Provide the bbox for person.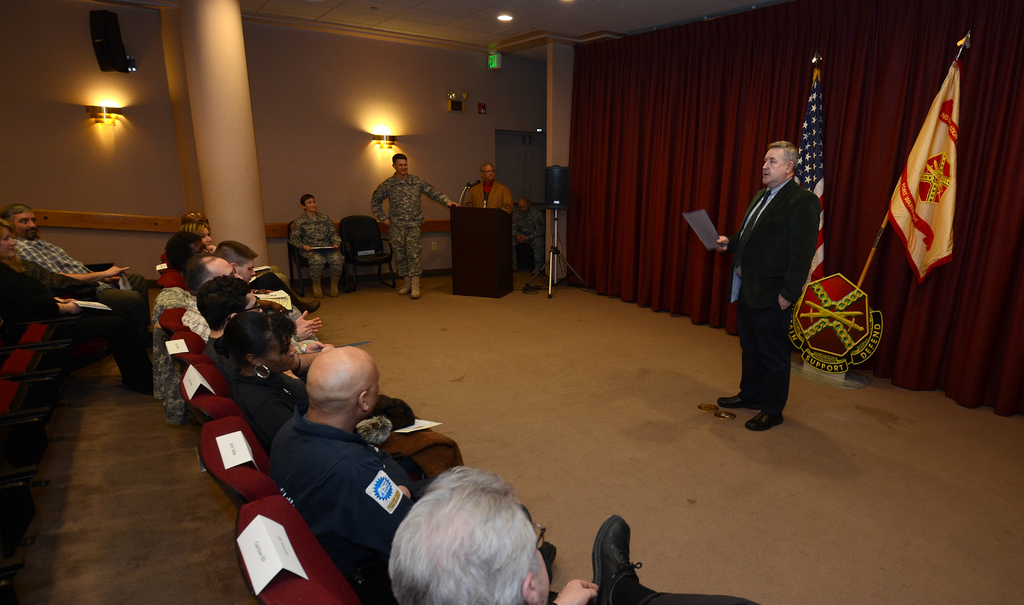
box=[0, 218, 145, 394].
